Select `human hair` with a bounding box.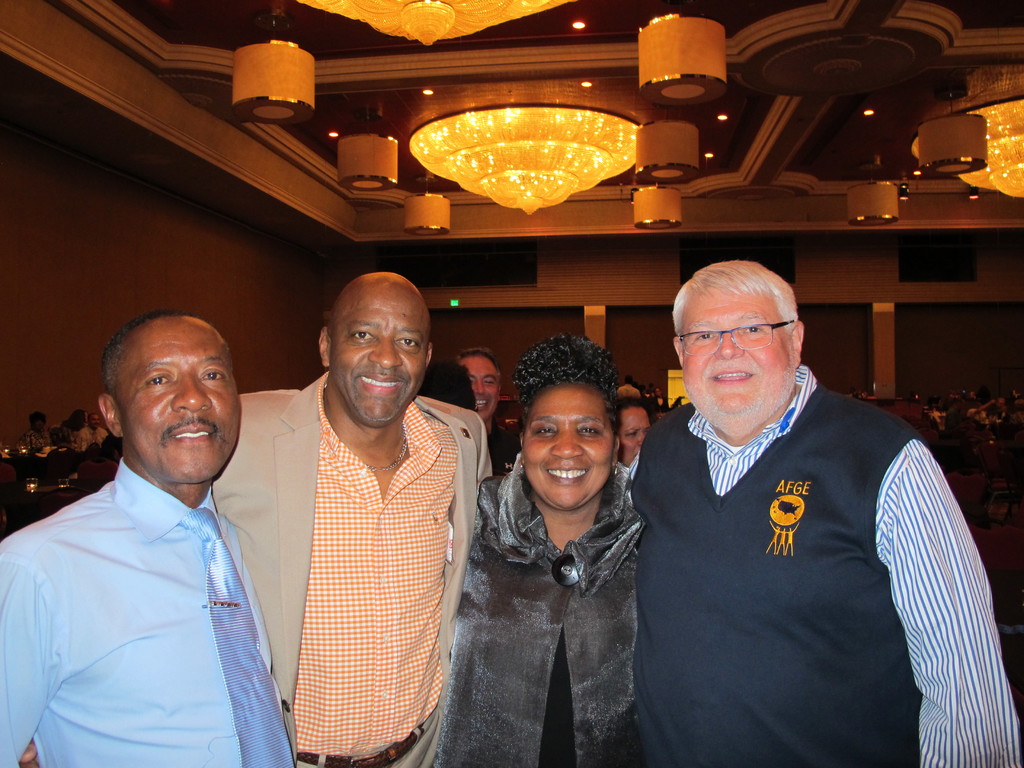
rect(415, 358, 480, 410).
